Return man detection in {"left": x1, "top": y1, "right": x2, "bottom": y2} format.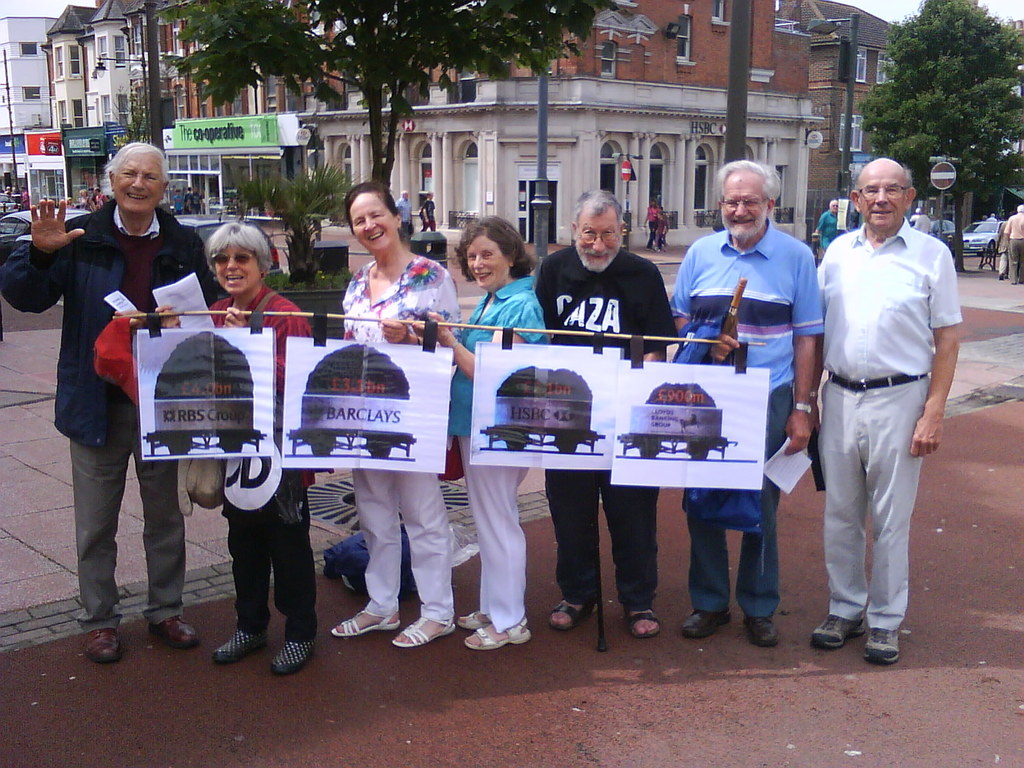
{"left": 0, "top": 138, "right": 224, "bottom": 667}.
